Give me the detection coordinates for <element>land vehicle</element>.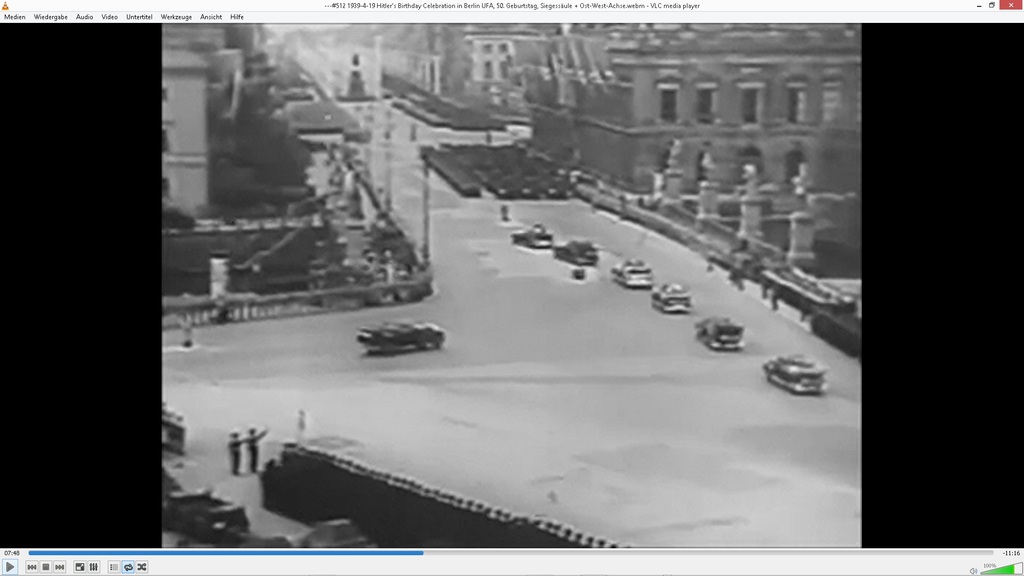
(694,314,749,350).
